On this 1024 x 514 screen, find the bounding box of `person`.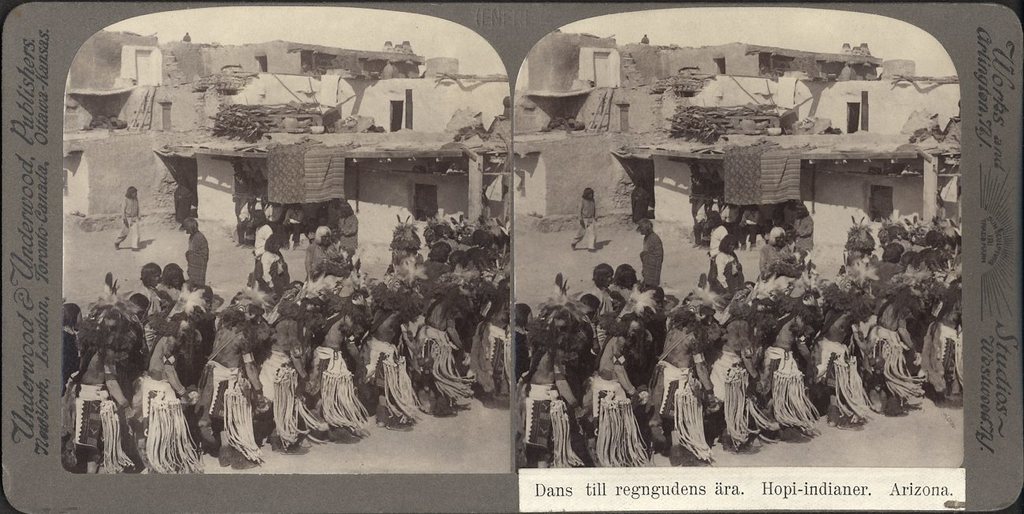
Bounding box: l=809, t=281, r=874, b=419.
